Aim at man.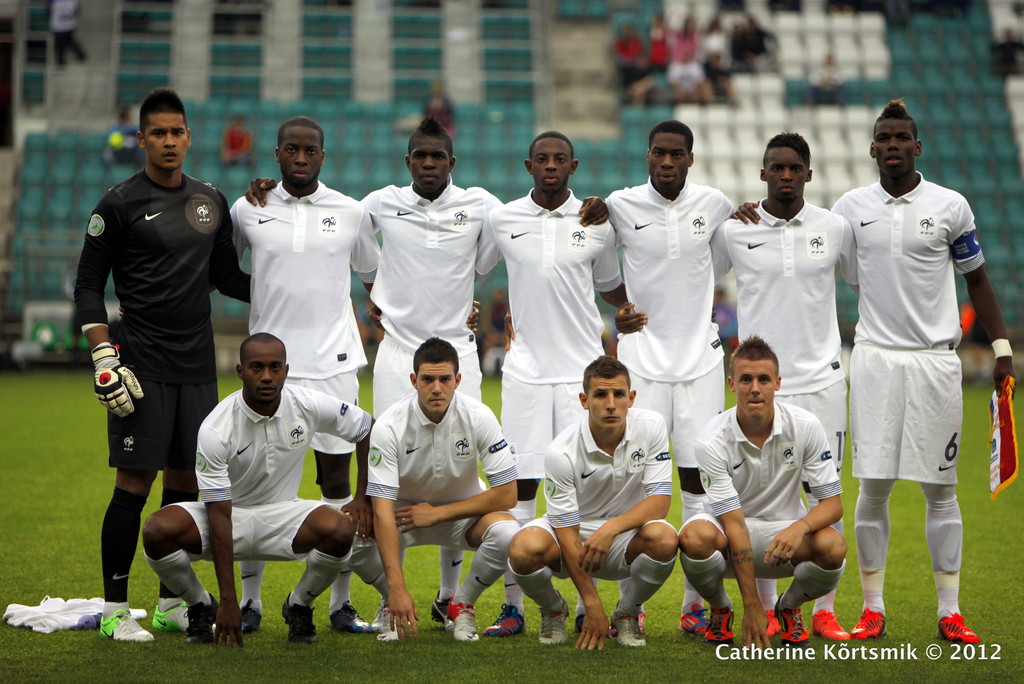
Aimed at select_region(223, 116, 384, 403).
